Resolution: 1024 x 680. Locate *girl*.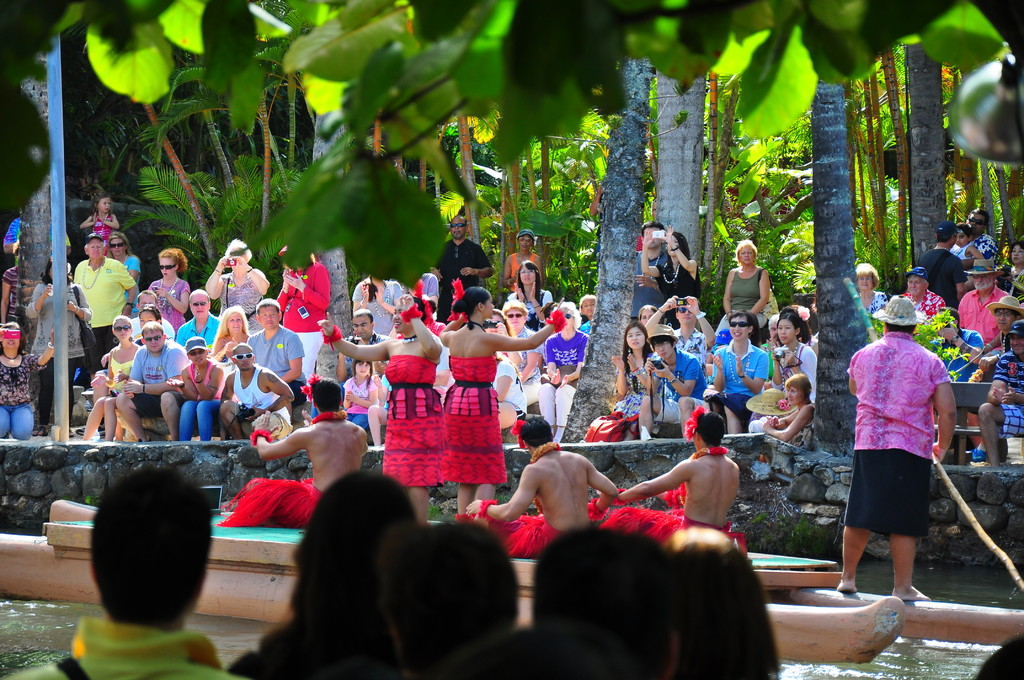
crop(91, 315, 145, 444).
